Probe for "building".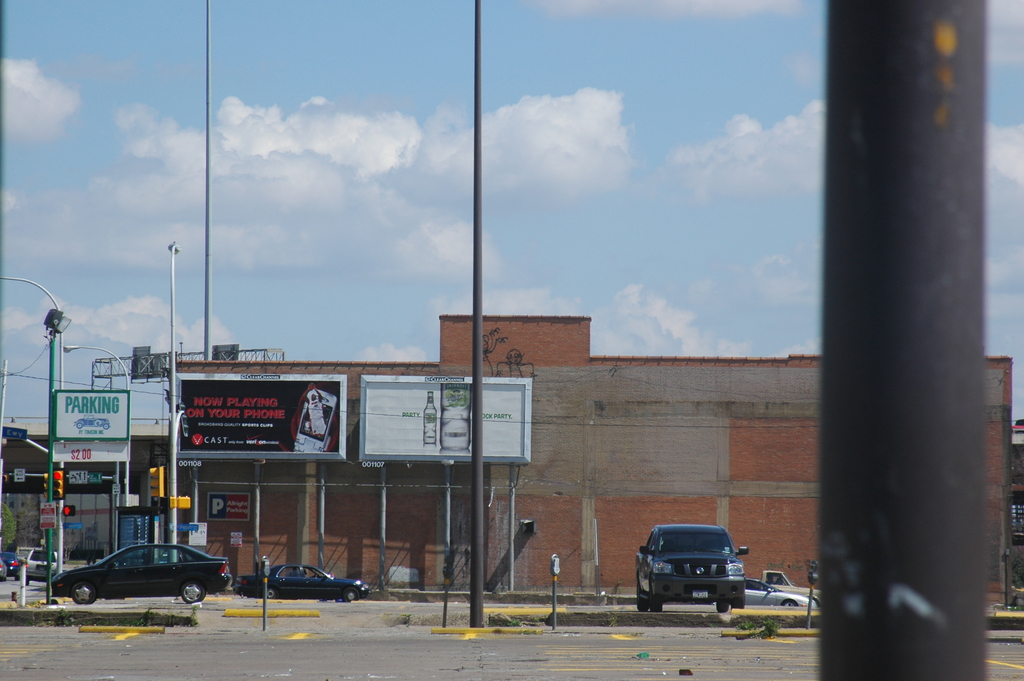
Probe result: pyautogui.locateOnScreen(0, 415, 180, 570).
